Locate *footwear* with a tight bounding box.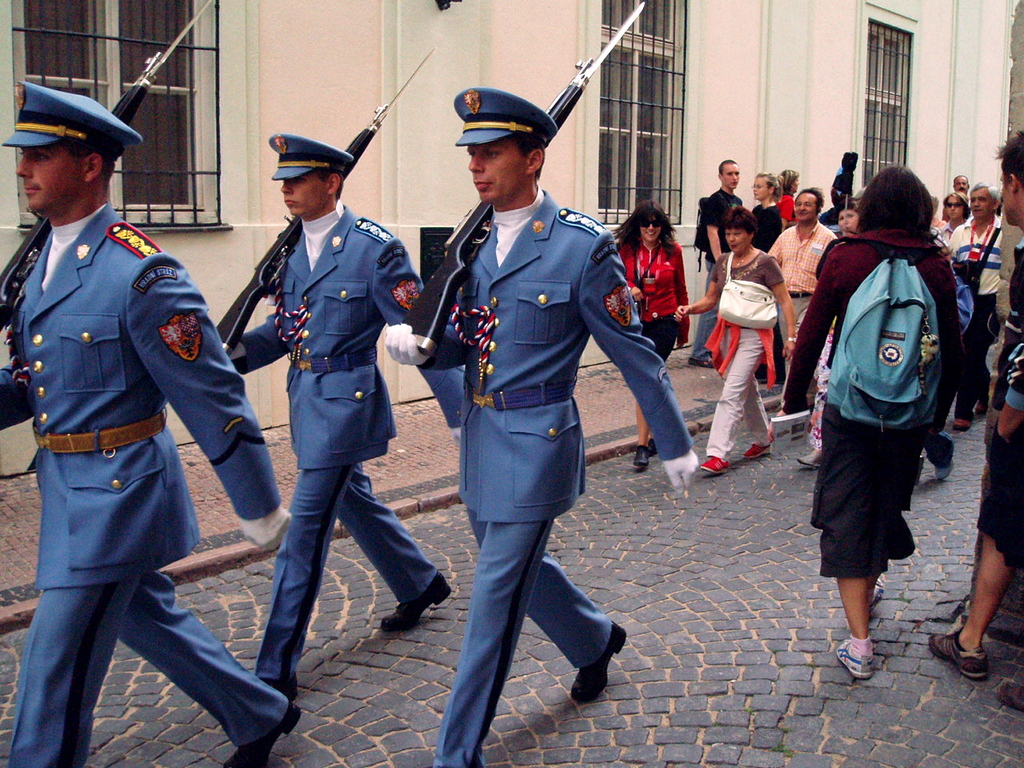
box=[798, 443, 822, 469].
